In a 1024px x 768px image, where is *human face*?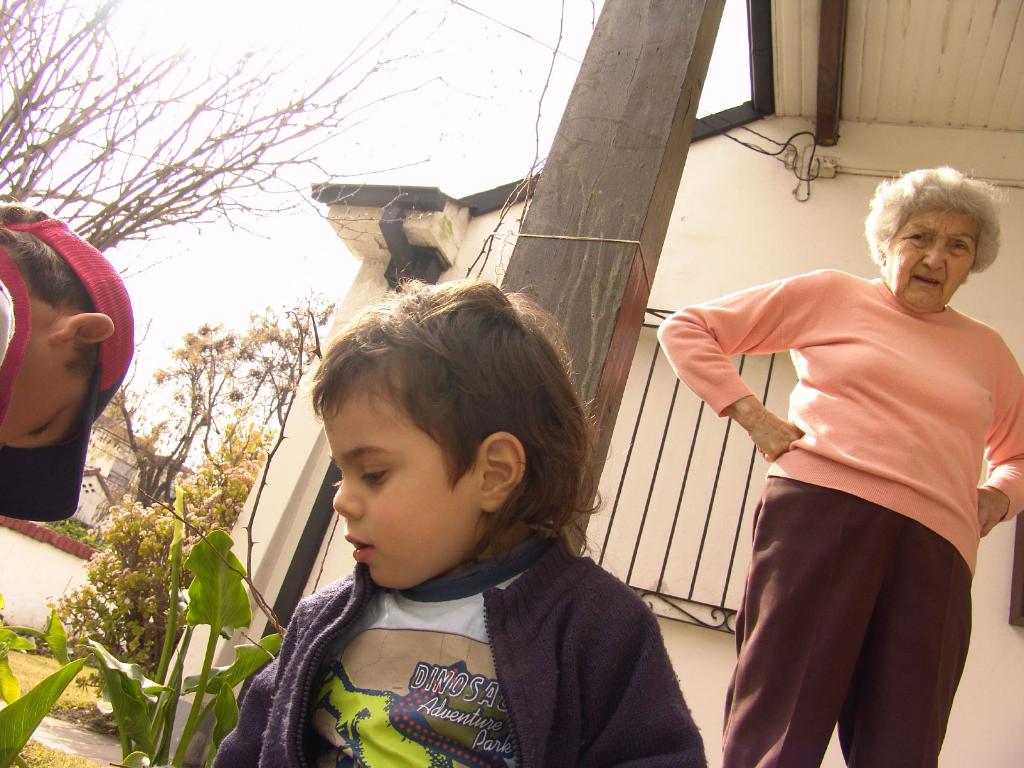
BBox(1, 347, 91, 454).
